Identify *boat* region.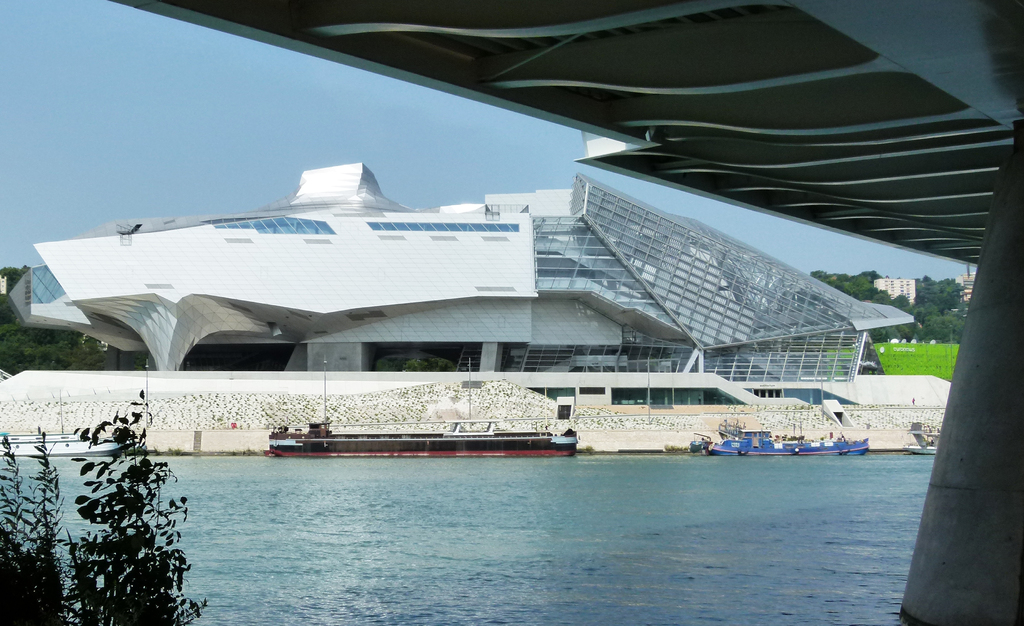
Region: {"left": 895, "top": 424, "right": 942, "bottom": 459}.
